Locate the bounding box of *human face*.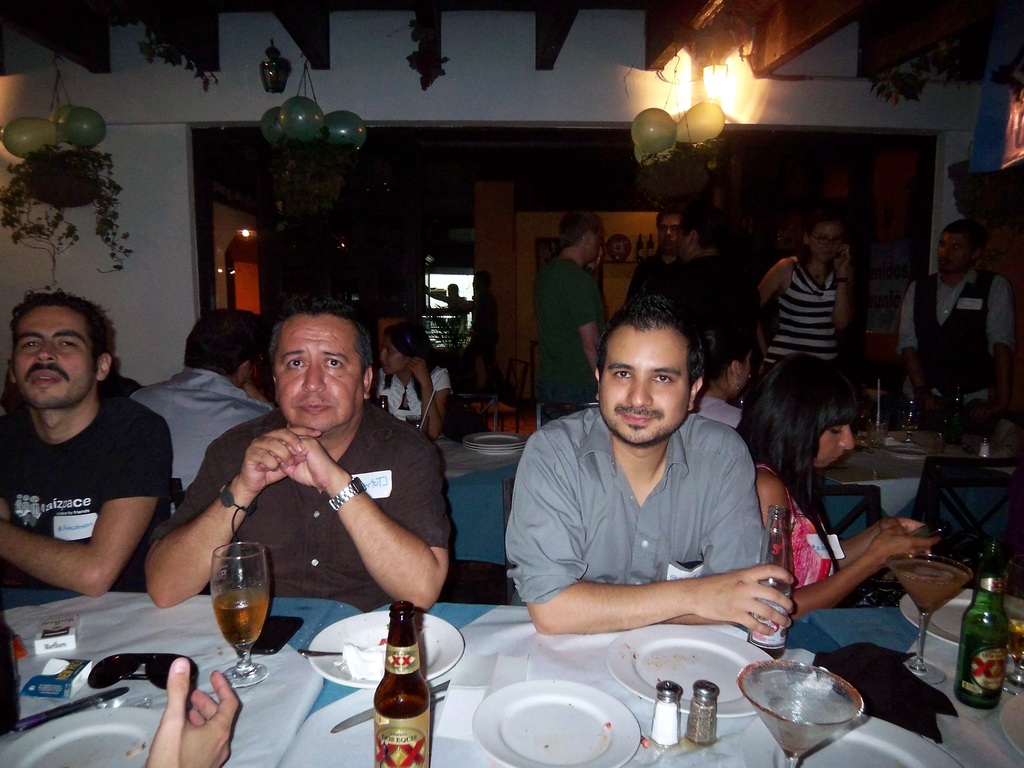
Bounding box: 13 306 93 406.
